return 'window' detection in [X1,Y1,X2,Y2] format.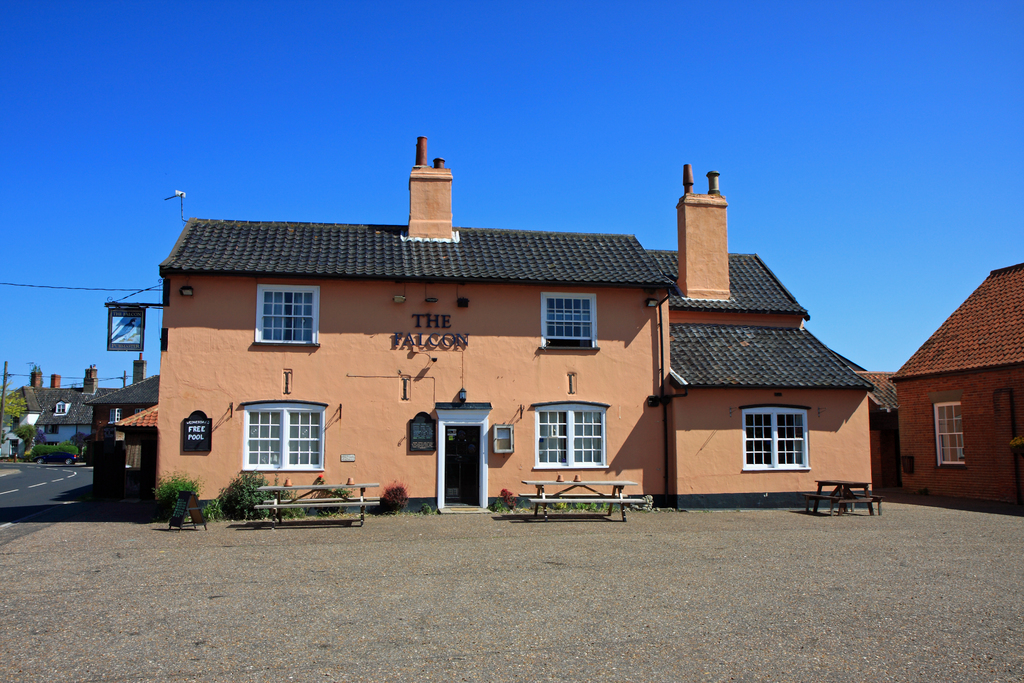
[740,404,813,476].
